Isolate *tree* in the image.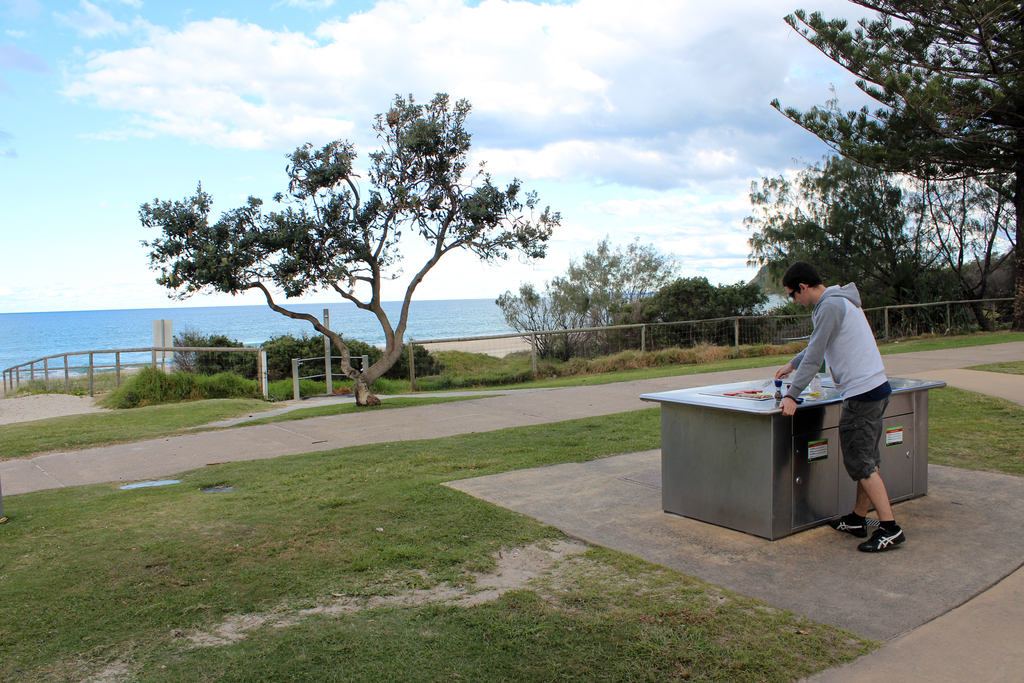
Isolated region: pyautogui.locateOnScreen(499, 234, 682, 355).
